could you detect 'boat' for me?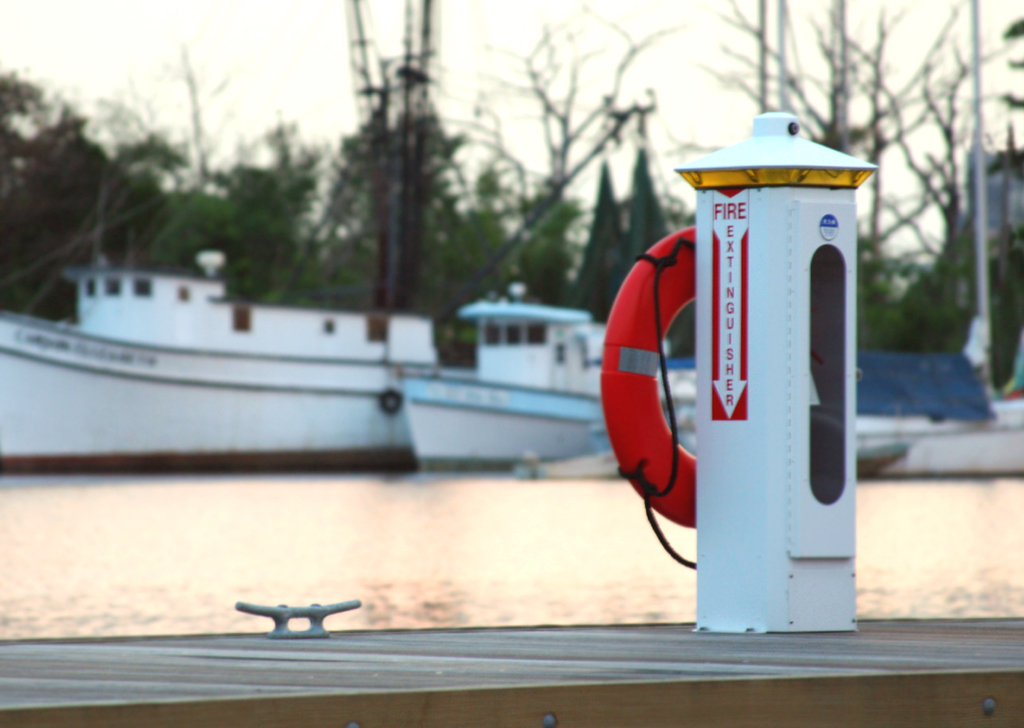
Detection result: BBox(0, 0, 440, 474).
